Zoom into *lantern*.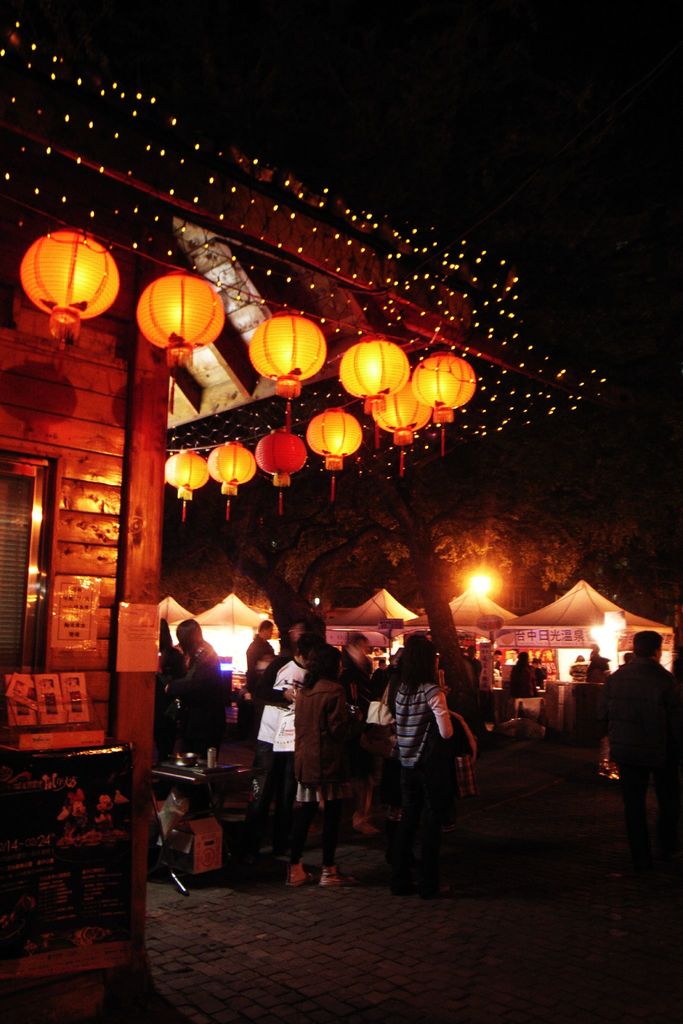
Zoom target: [left=413, top=349, right=477, bottom=454].
